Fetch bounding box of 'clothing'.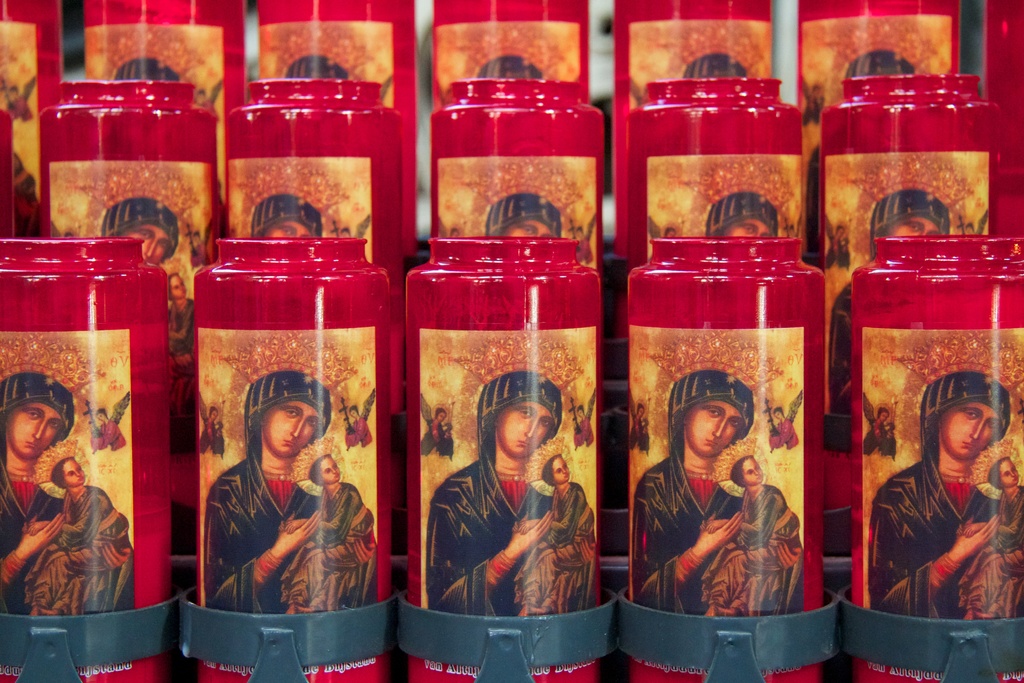
Bbox: (x1=630, y1=415, x2=651, y2=454).
